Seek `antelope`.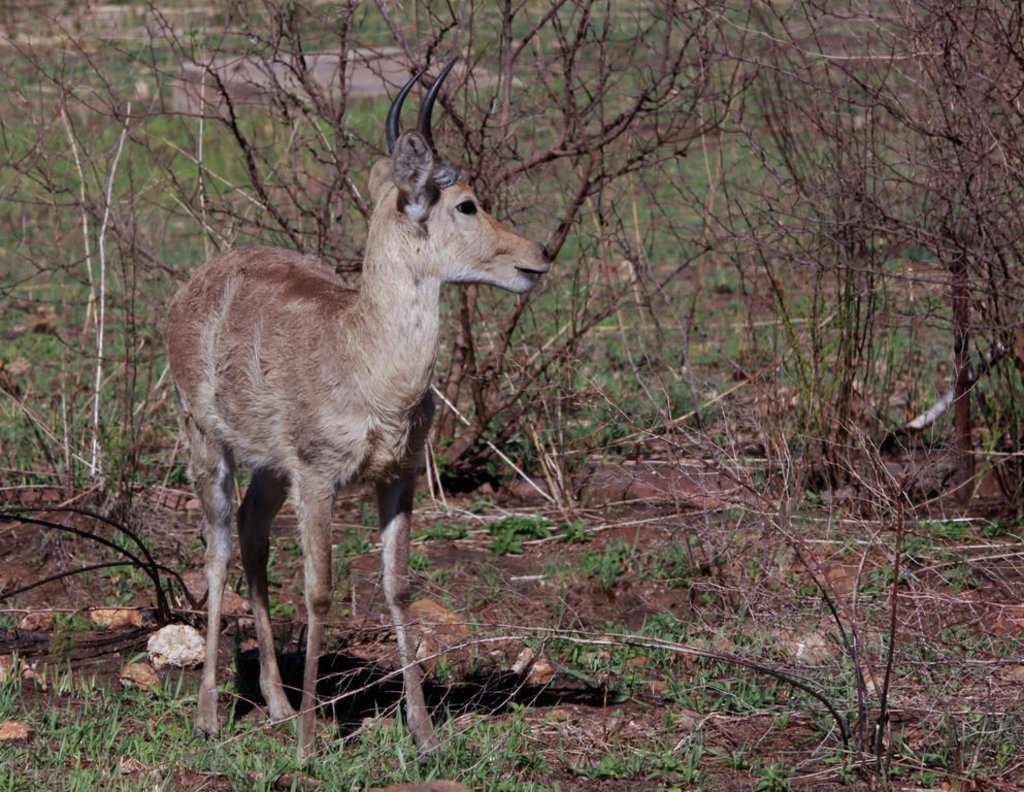
bbox=[165, 48, 553, 760].
